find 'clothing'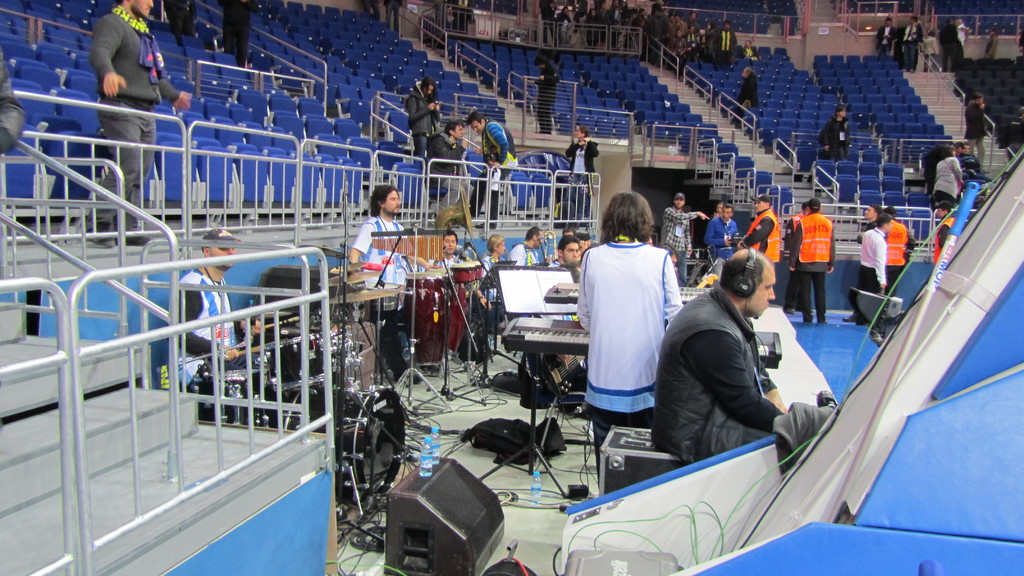
{"left": 91, "top": 9, "right": 179, "bottom": 230}
